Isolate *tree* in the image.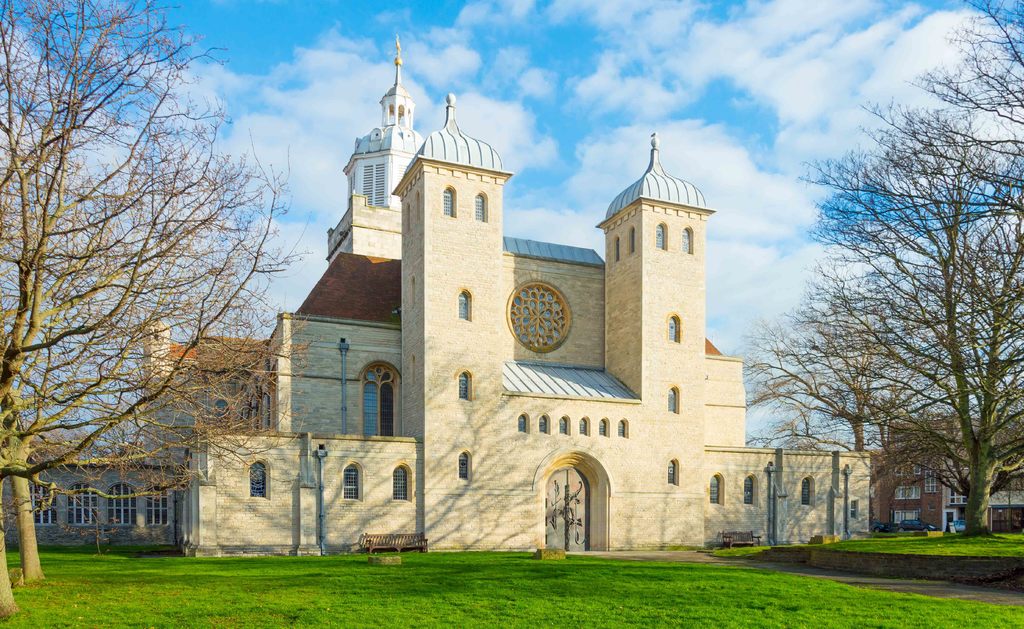
Isolated region: rect(0, 142, 280, 575).
